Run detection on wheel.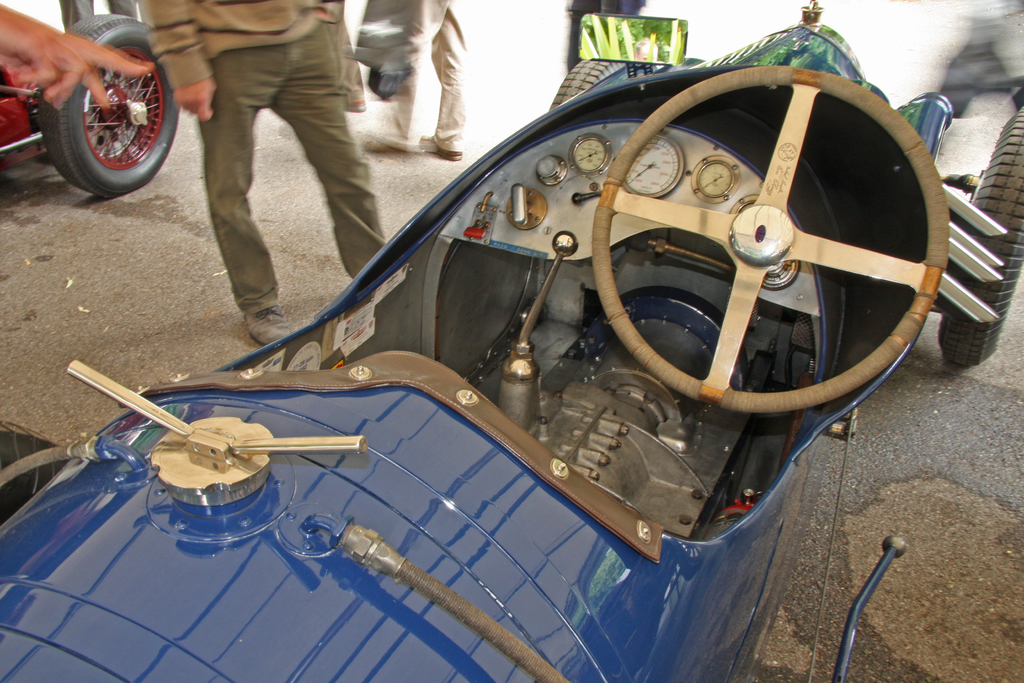
Result: {"left": 937, "top": 105, "right": 1023, "bottom": 365}.
